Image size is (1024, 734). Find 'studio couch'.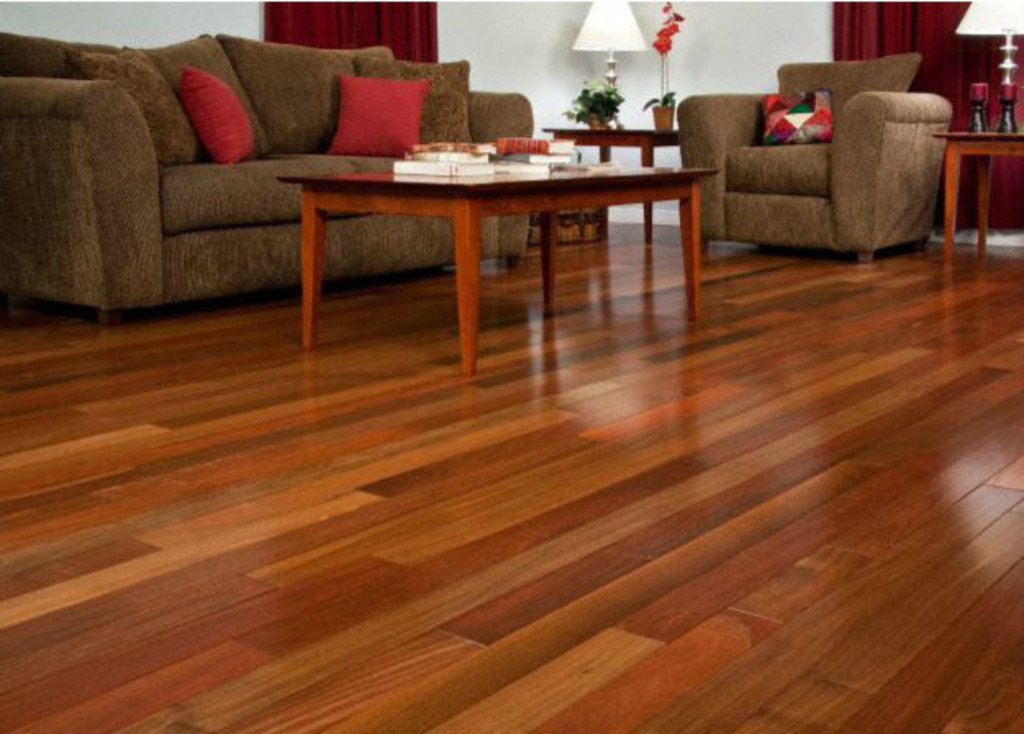
BBox(678, 49, 945, 265).
